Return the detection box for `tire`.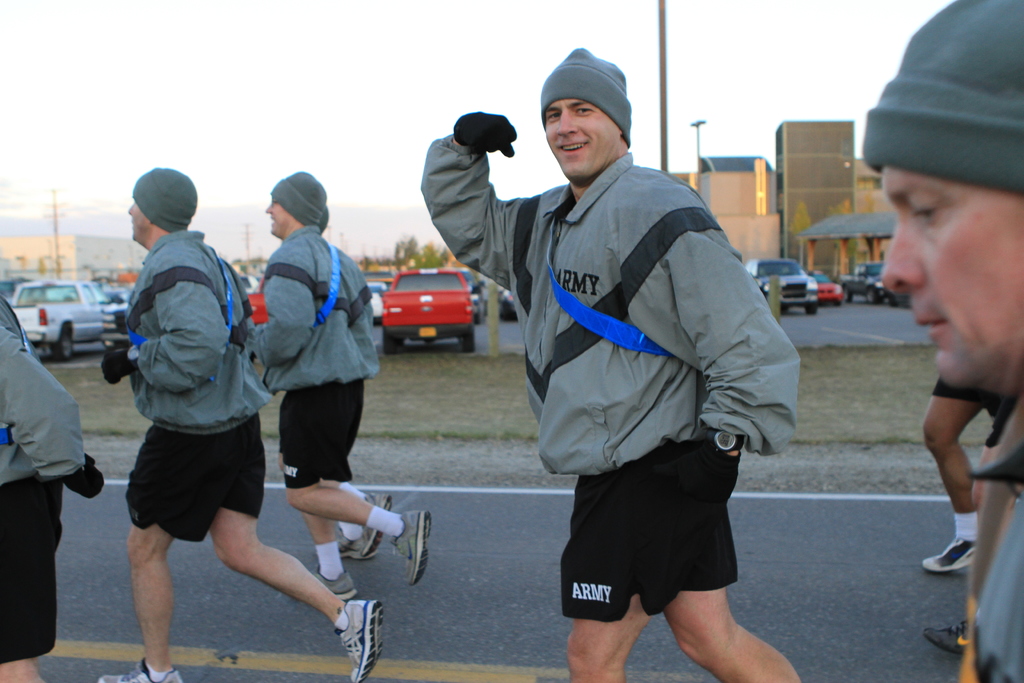
[left=867, top=290, right=877, bottom=304].
